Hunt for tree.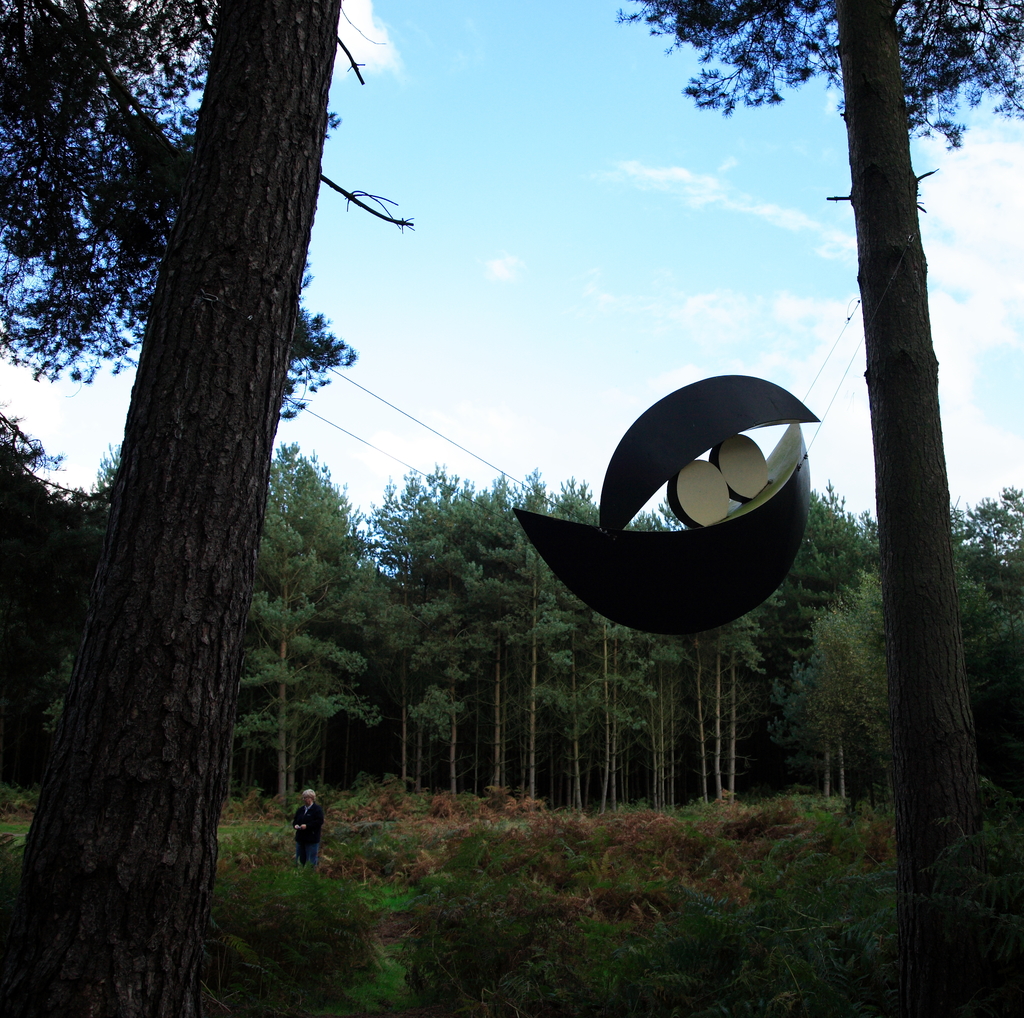
Hunted down at crop(638, 0, 1023, 1017).
